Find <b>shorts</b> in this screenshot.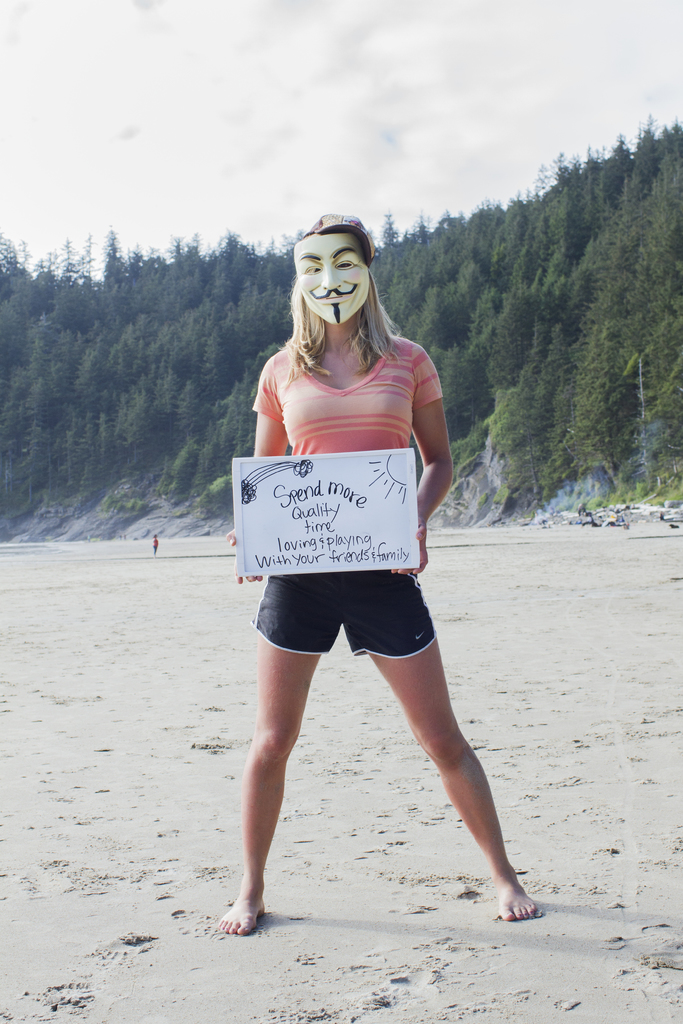
The bounding box for <b>shorts</b> is region(249, 572, 472, 663).
